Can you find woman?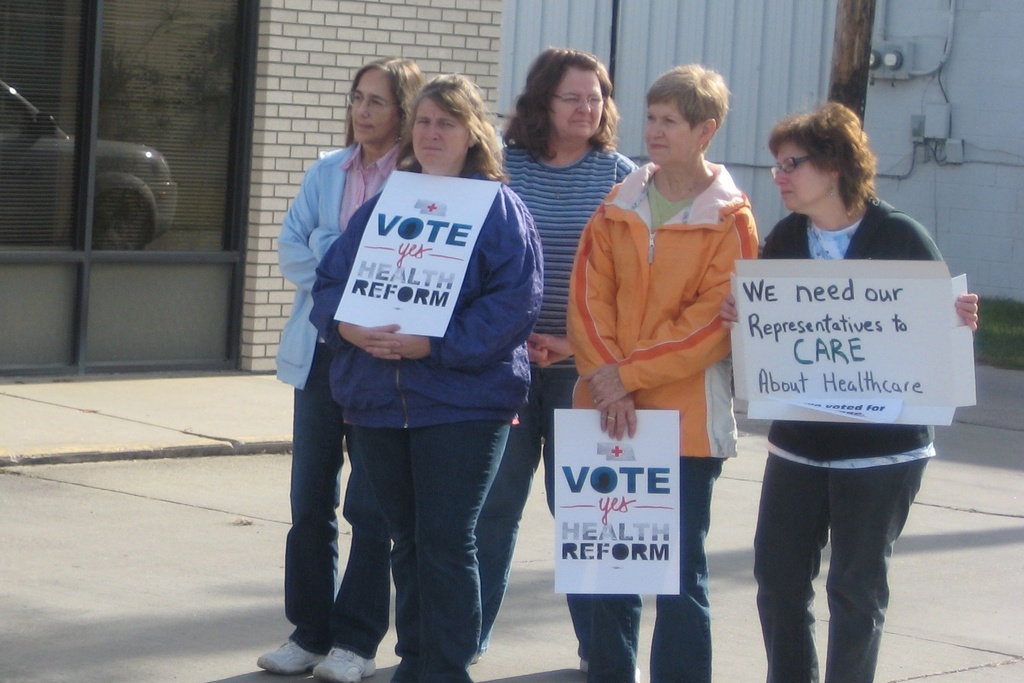
Yes, bounding box: Rect(566, 65, 761, 682).
